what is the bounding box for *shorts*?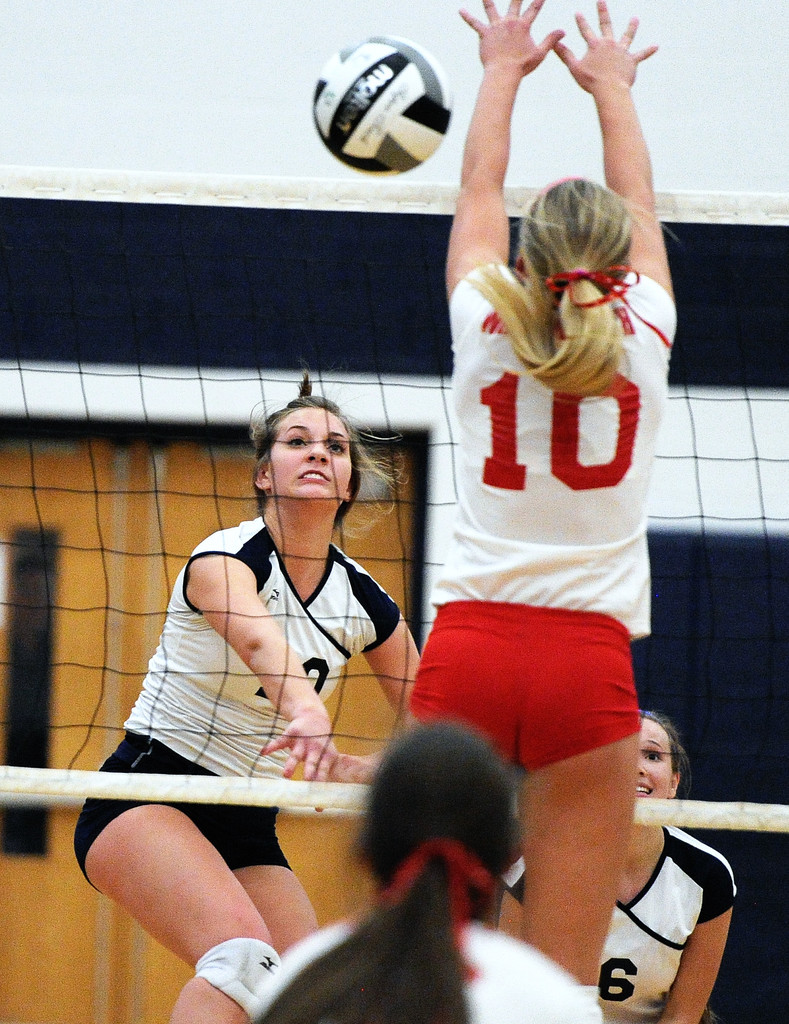
[443,610,656,774].
